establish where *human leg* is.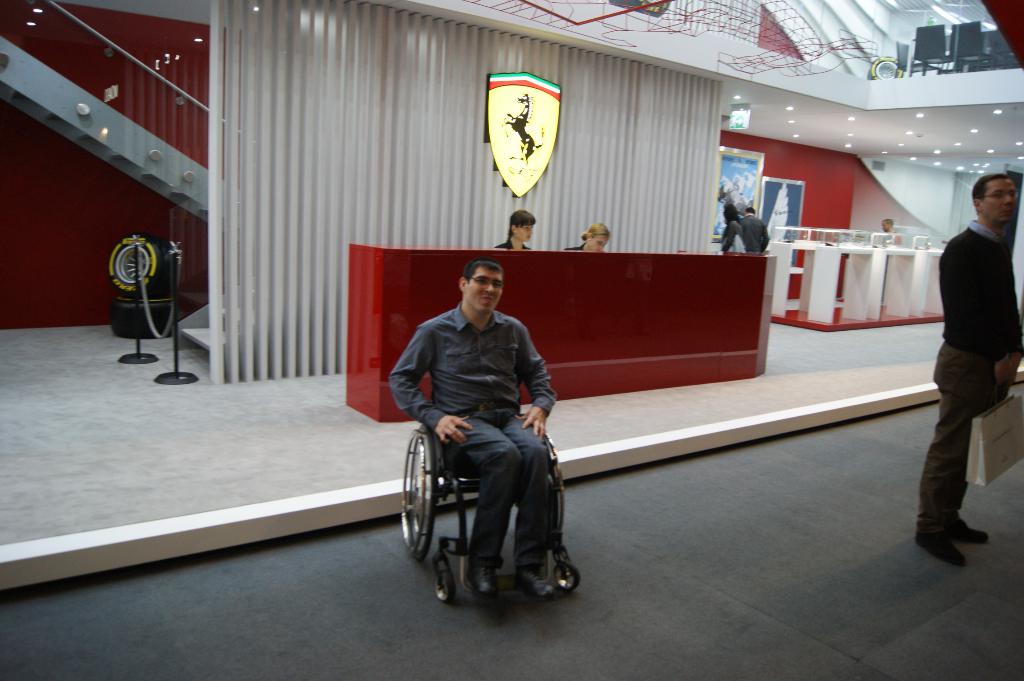
Established at box(920, 343, 993, 570).
